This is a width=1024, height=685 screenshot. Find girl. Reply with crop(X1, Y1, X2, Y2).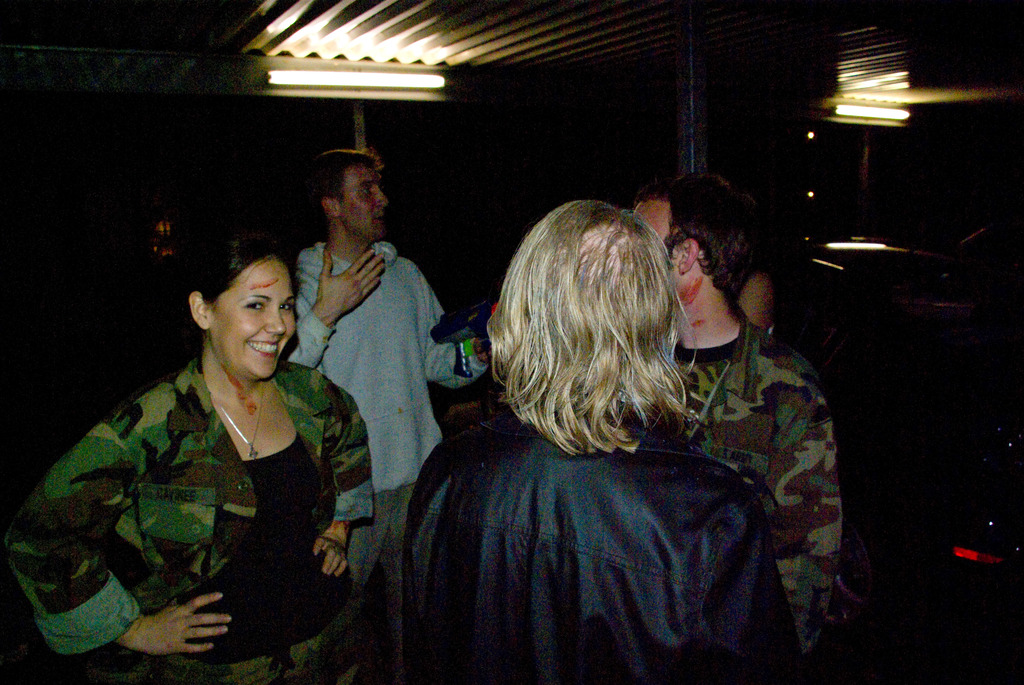
crop(392, 194, 813, 684).
